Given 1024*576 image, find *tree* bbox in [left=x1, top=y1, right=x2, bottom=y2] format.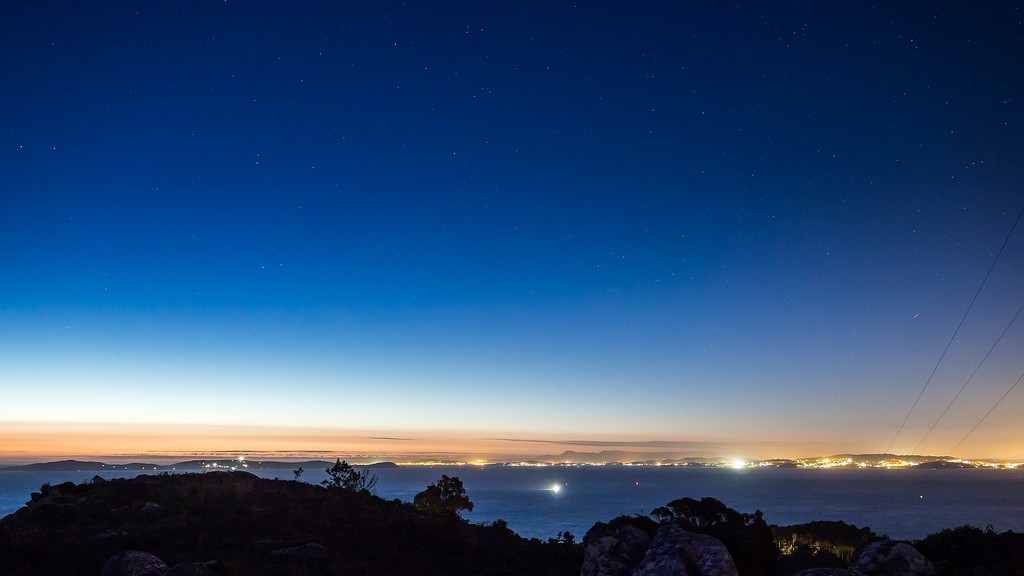
[left=703, top=498, right=734, bottom=544].
